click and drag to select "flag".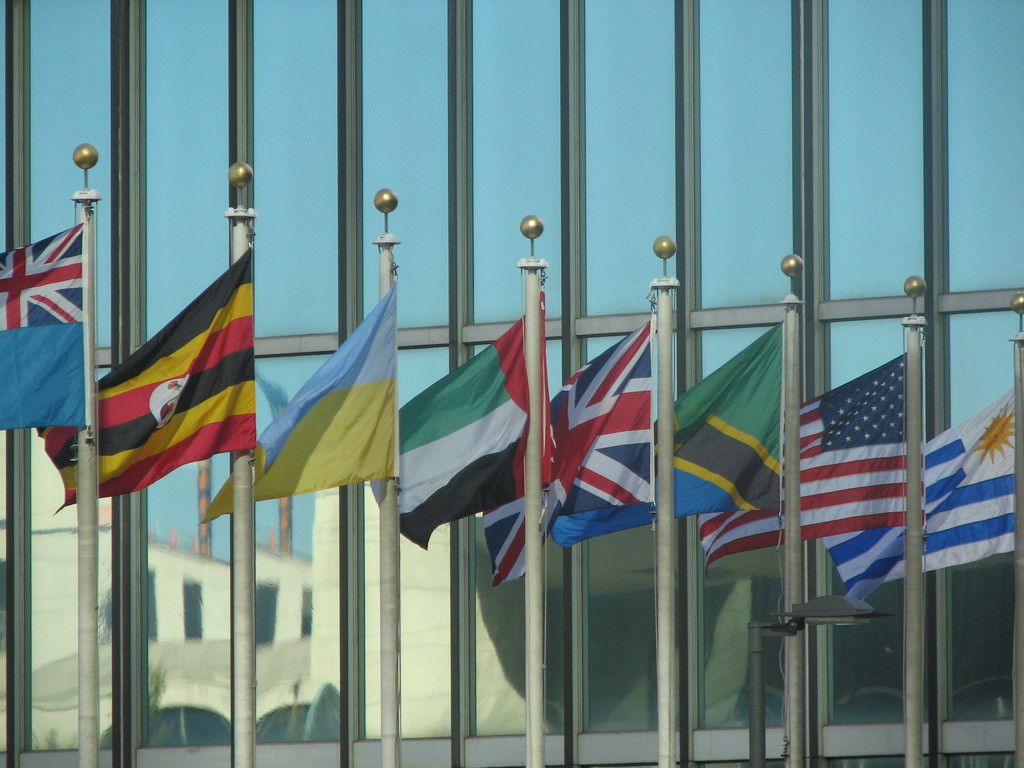
Selection: [left=31, top=243, right=253, bottom=520].
